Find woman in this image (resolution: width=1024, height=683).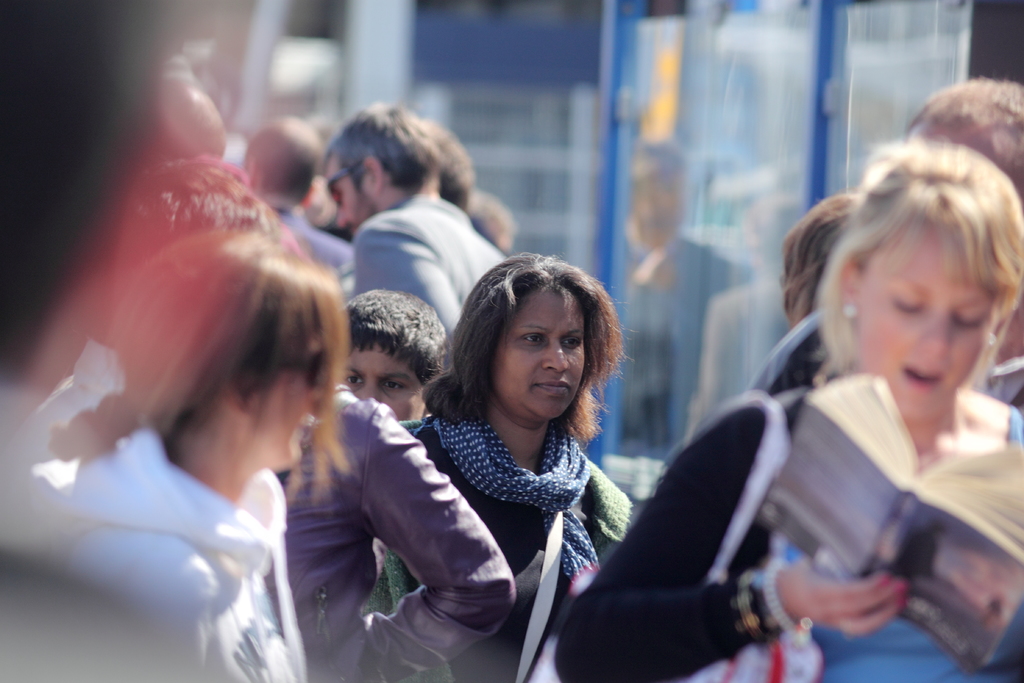
[49, 227, 348, 682].
